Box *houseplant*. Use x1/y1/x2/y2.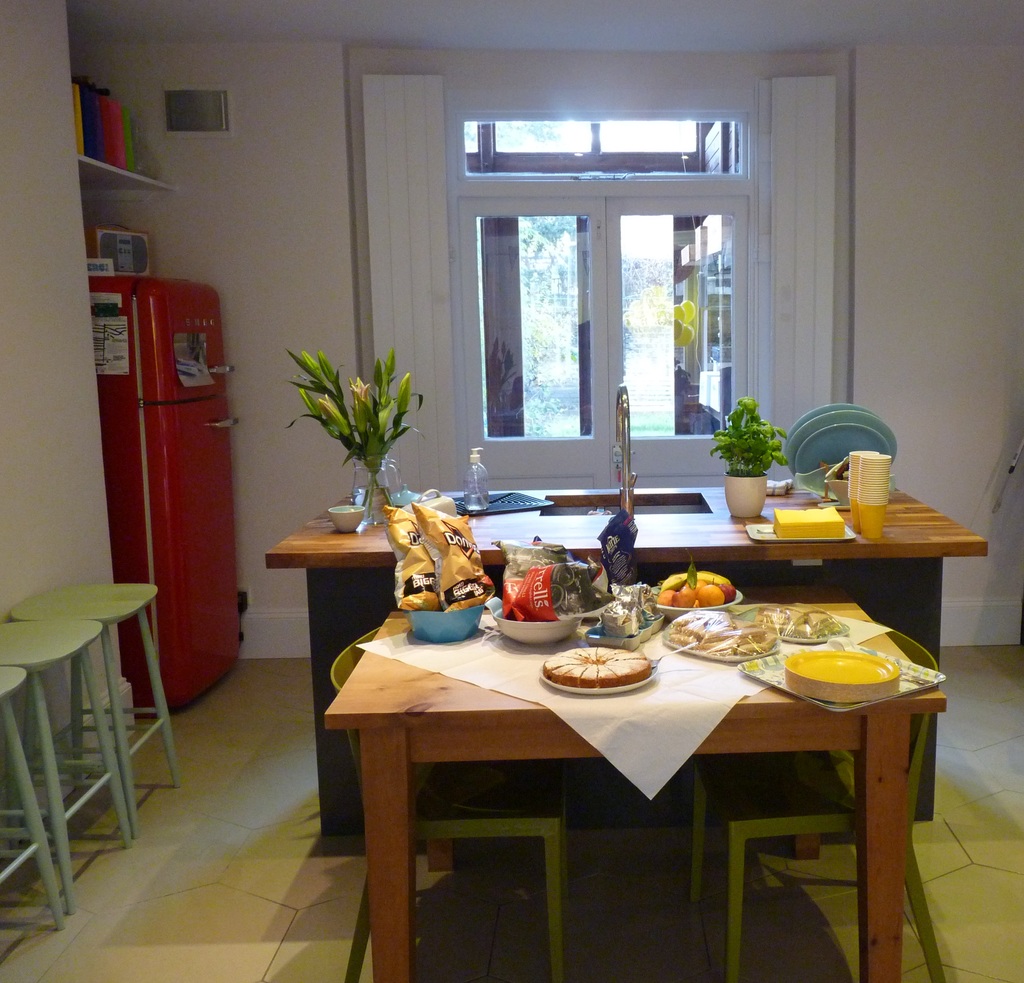
278/343/432/538.
